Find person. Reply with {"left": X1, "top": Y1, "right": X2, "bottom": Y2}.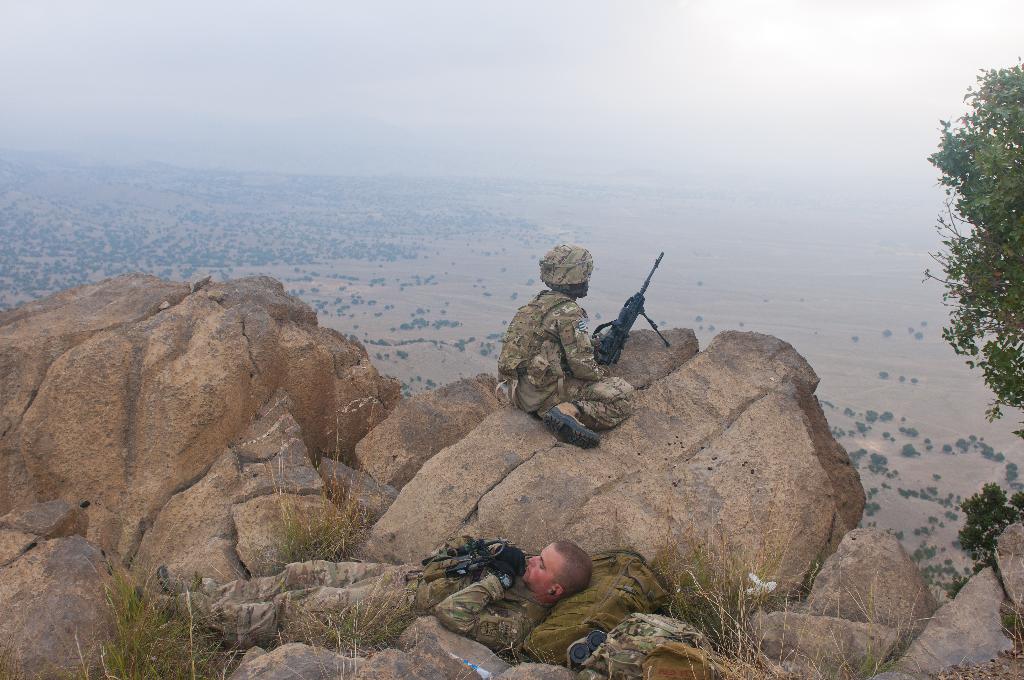
{"left": 130, "top": 539, "right": 593, "bottom": 651}.
